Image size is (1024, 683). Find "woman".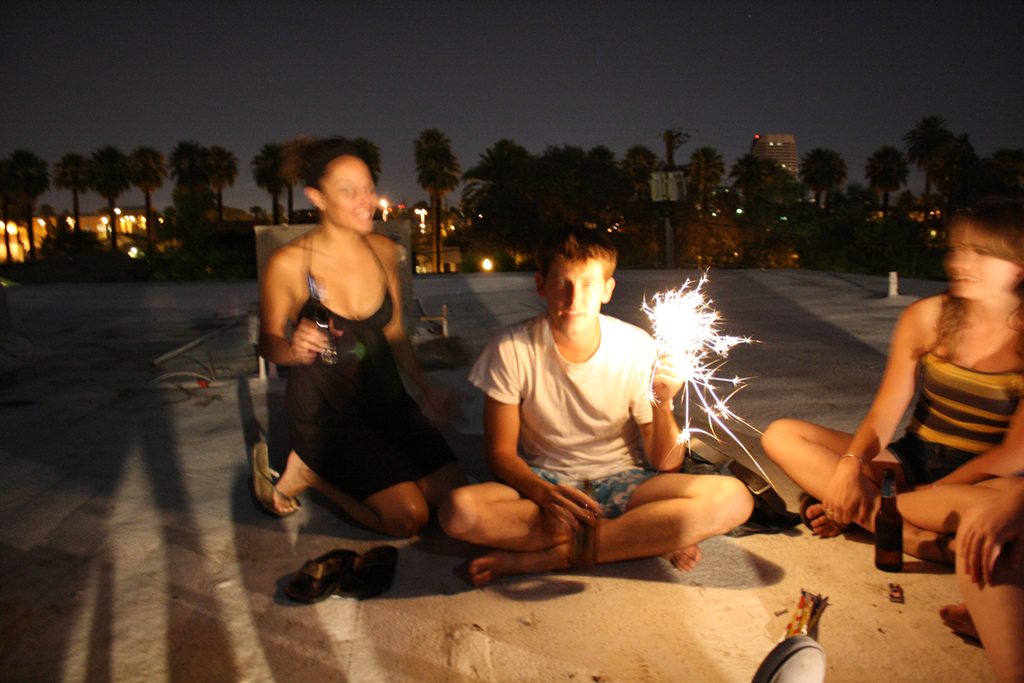
{"left": 247, "top": 140, "right": 464, "bottom": 564}.
